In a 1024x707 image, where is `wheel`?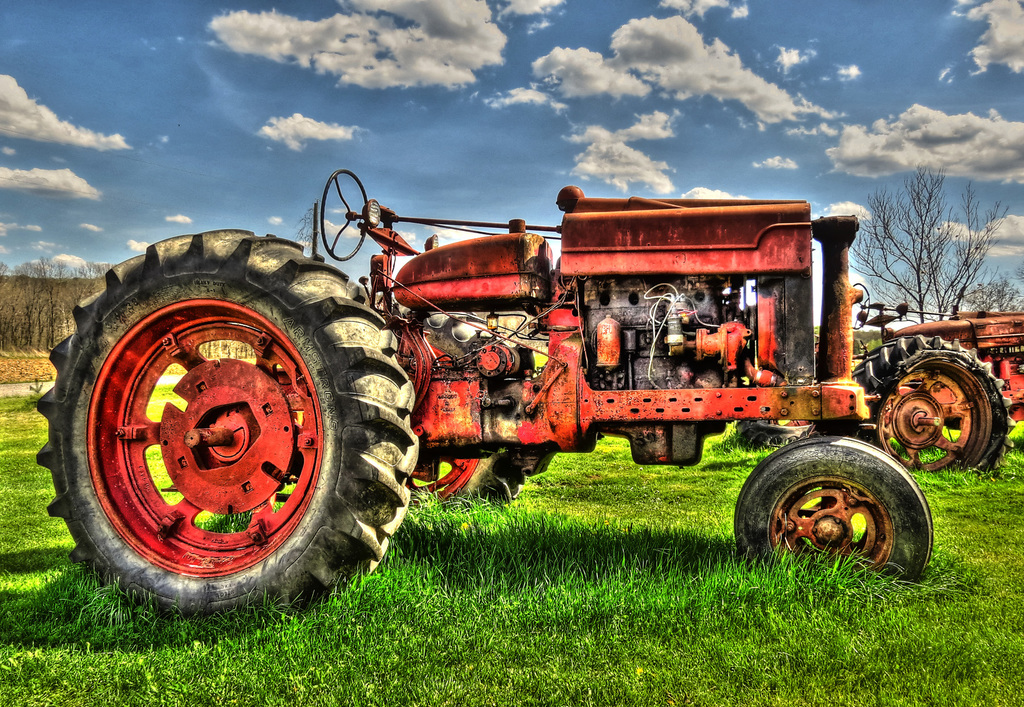
x1=319, y1=171, x2=368, y2=262.
